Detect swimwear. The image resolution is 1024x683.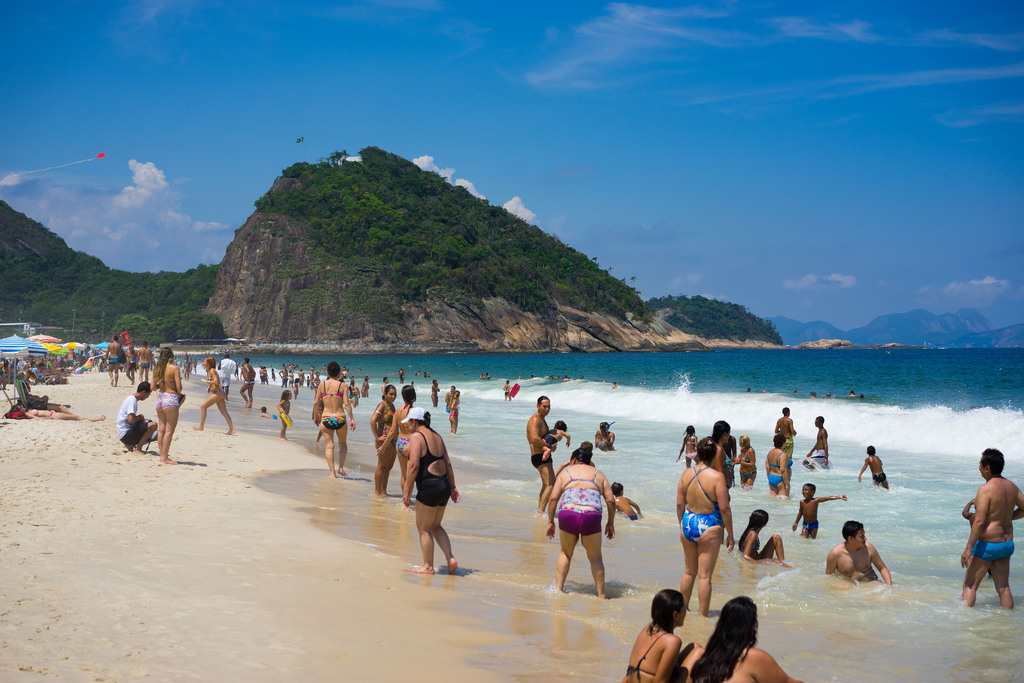
[x1=321, y1=383, x2=344, y2=399].
